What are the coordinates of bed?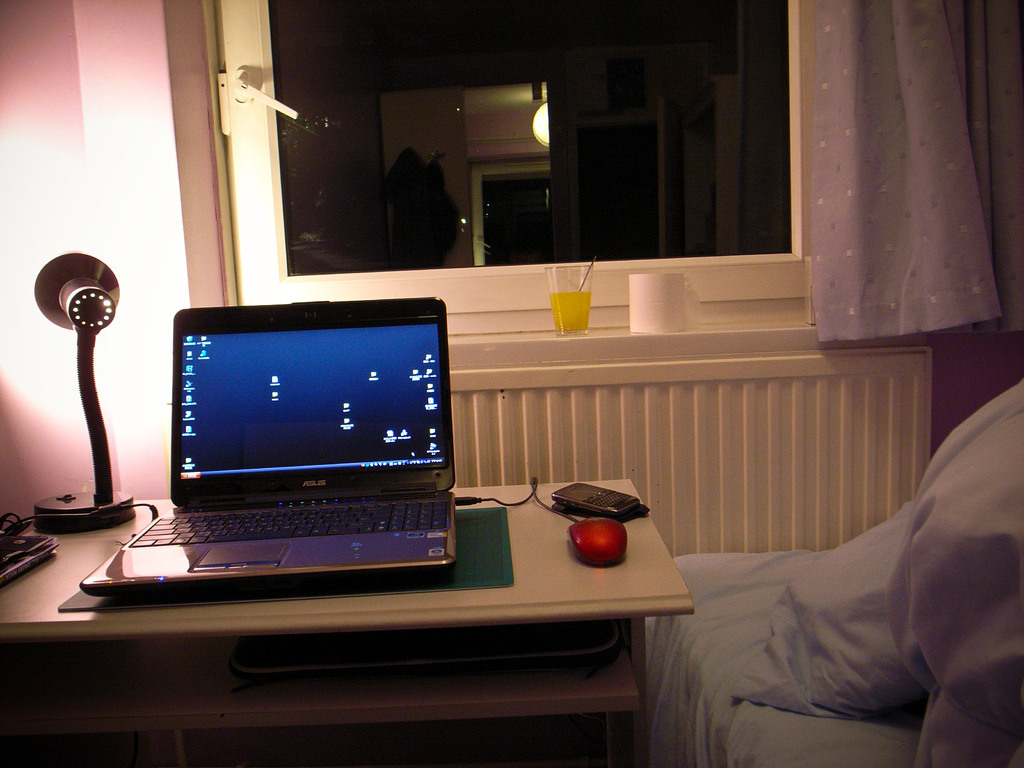
642,550,929,767.
